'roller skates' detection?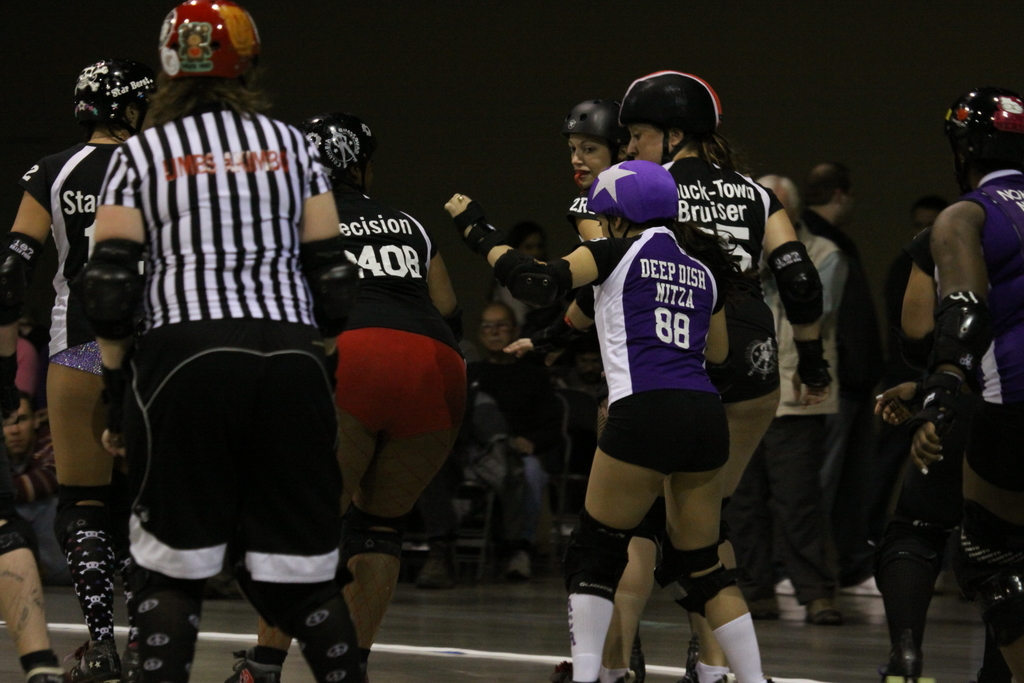
[67, 642, 121, 682]
